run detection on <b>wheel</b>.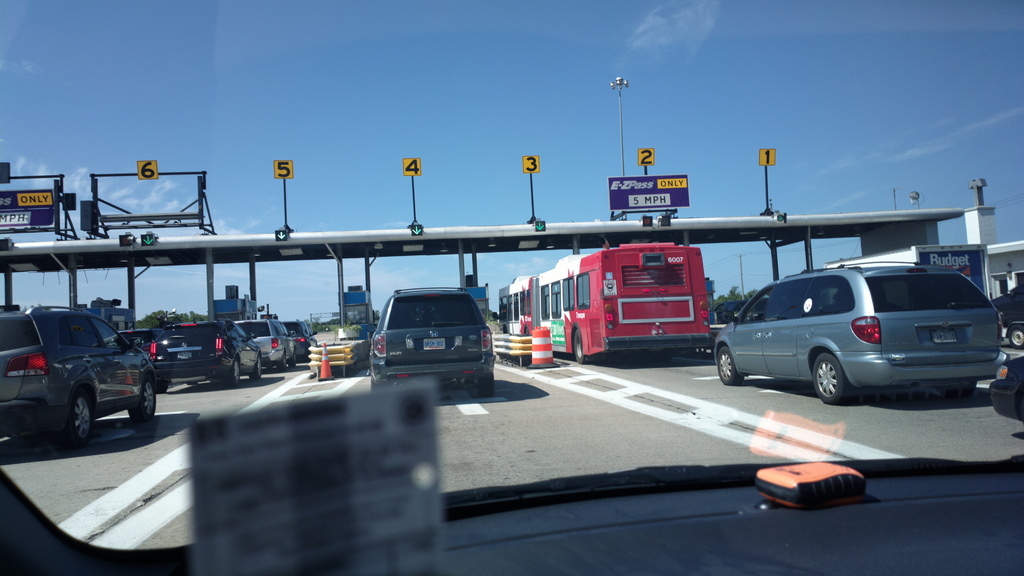
Result: l=221, t=362, r=243, b=386.
